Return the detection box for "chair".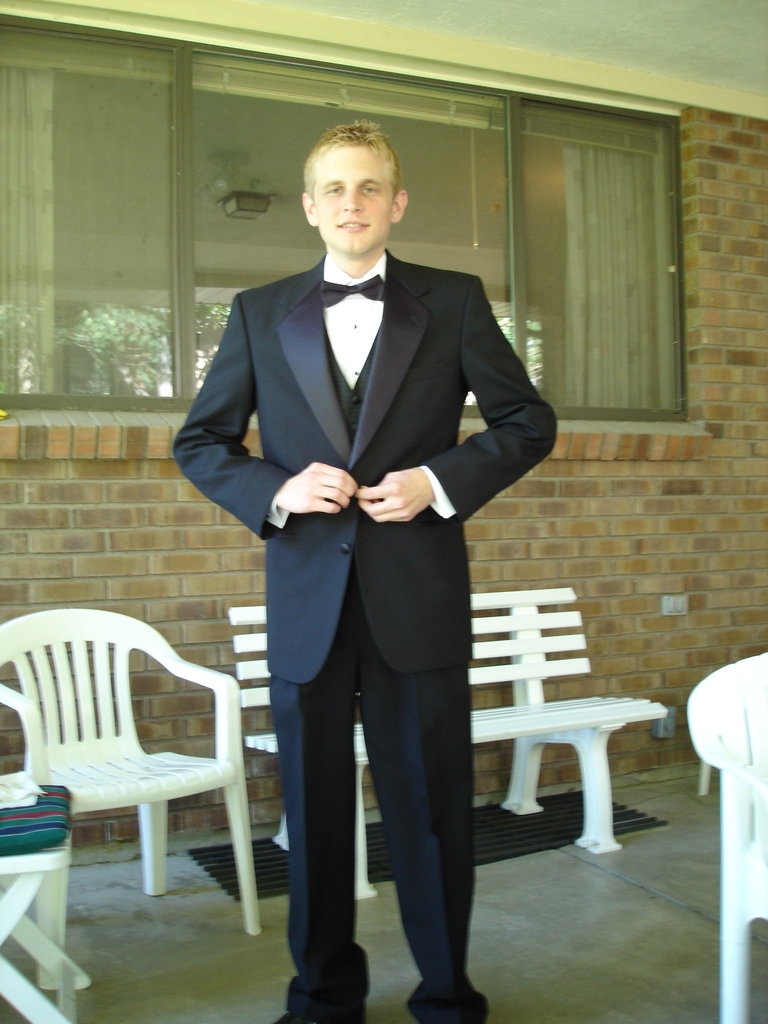
675,655,767,1023.
